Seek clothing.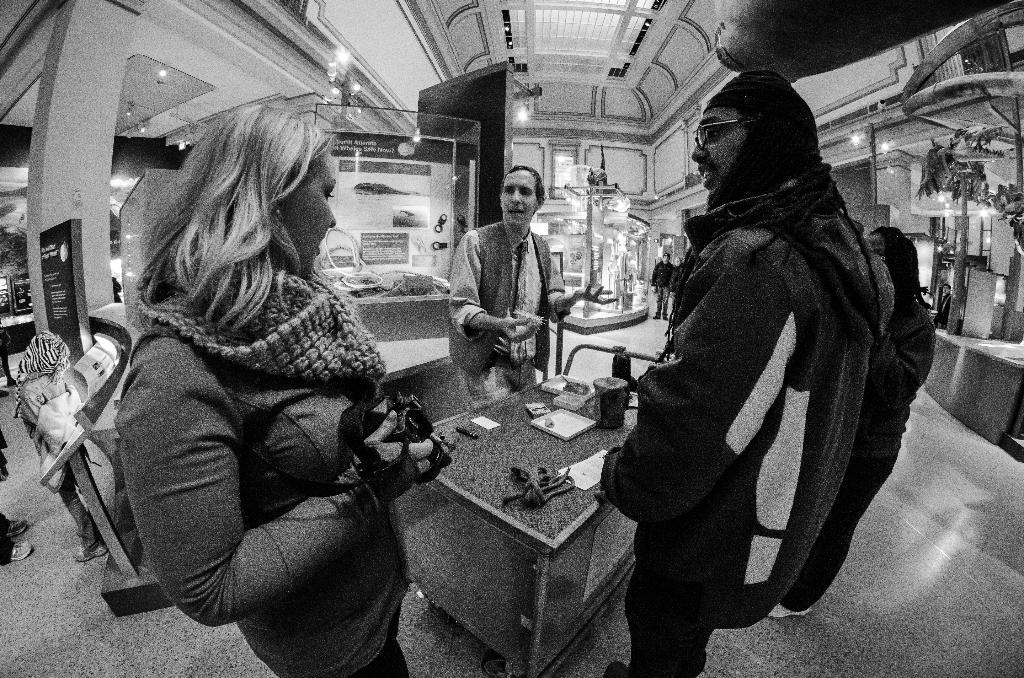
<bbox>444, 216, 570, 410</bbox>.
